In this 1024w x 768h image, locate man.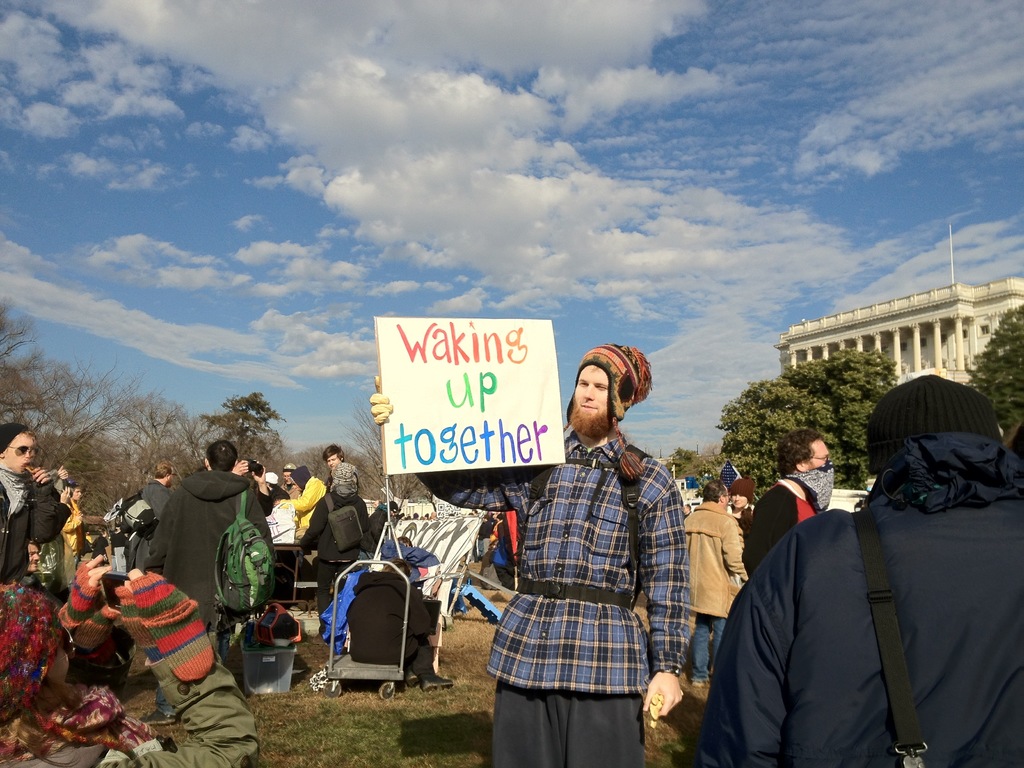
Bounding box: [x1=746, y1=428, x2=832, y2=577].
